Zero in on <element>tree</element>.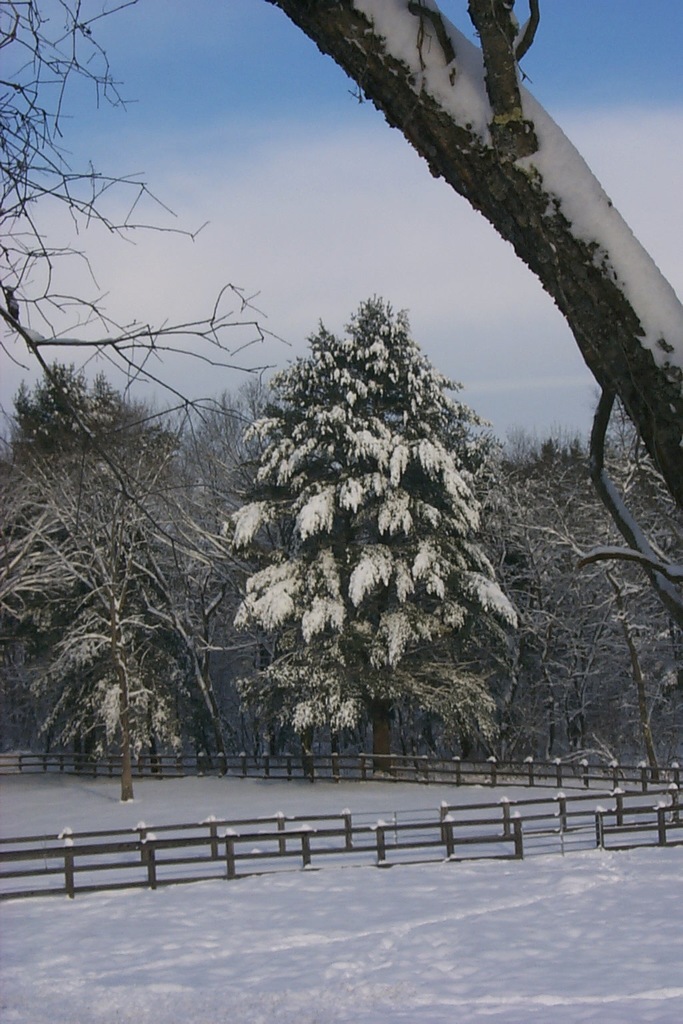
Zeroed in: {"x1": 0, "y1": 365, "x2": 257, "y2": 759}.
